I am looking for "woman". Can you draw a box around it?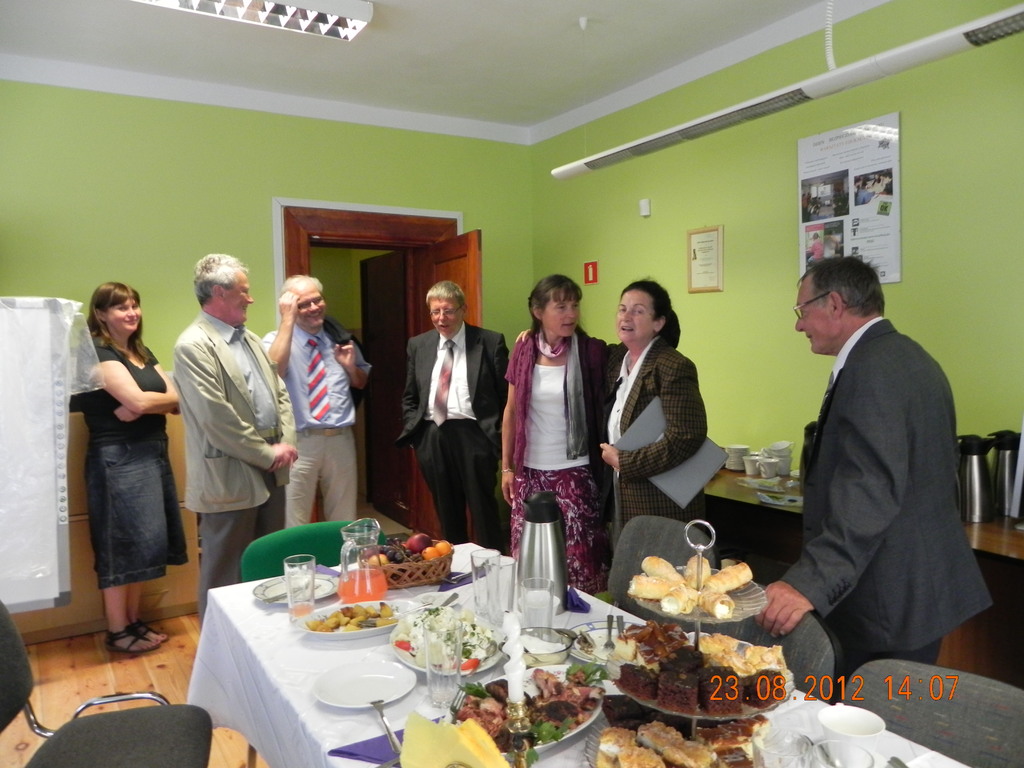
Sure, the bounding box is [x1=72, y1=279, x2=181, y2=660].
